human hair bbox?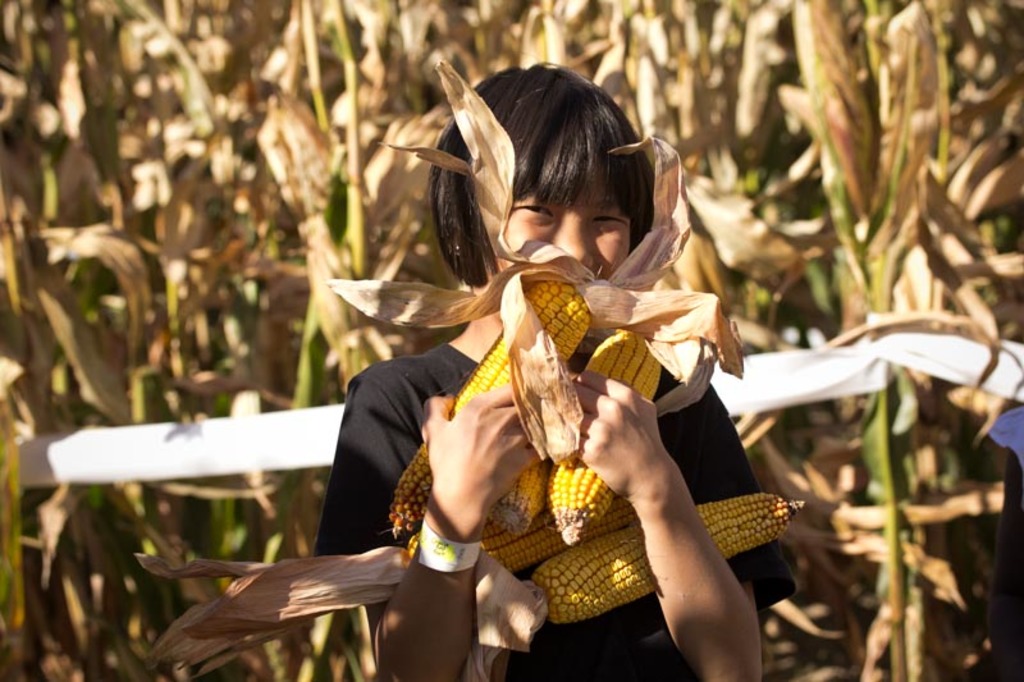
l=431, t=74, r=662, b=278
